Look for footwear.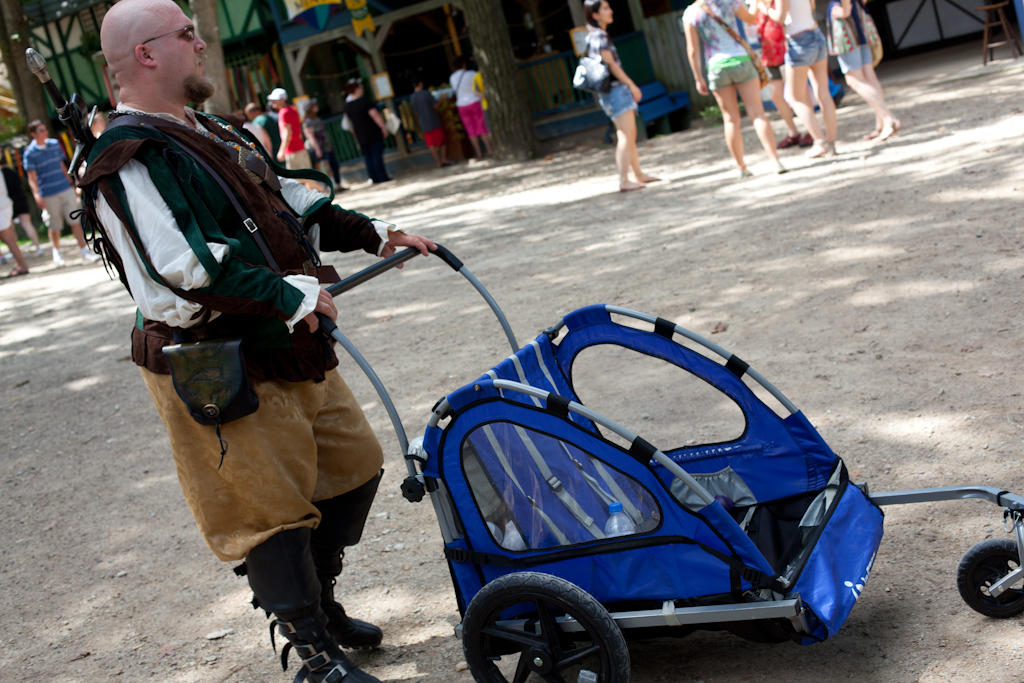
Found: (736, 164, 754, 176).
